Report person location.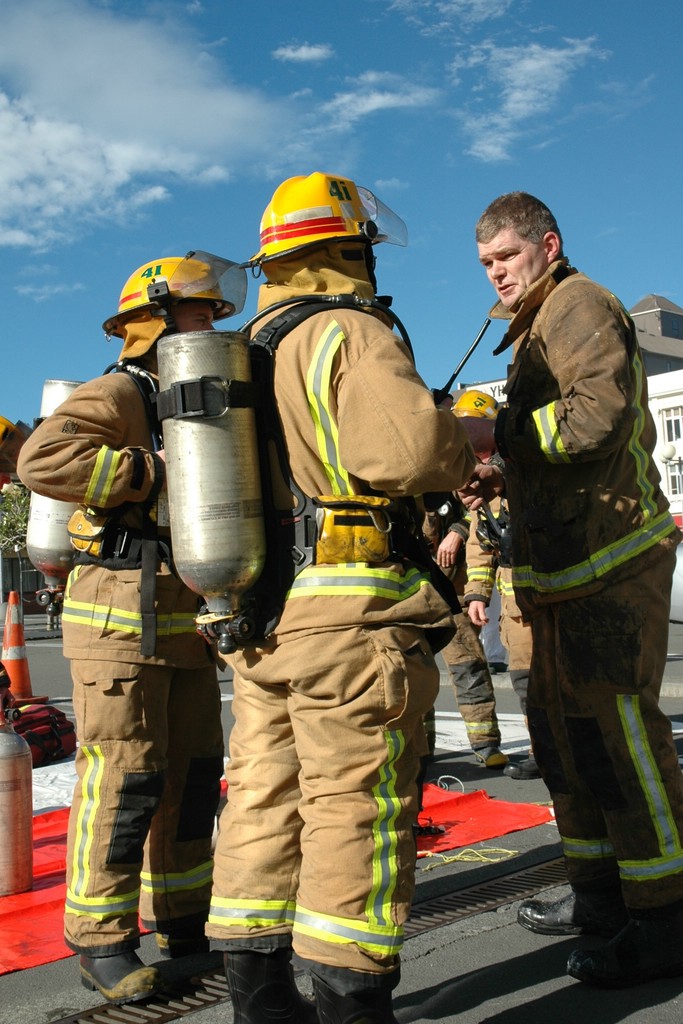
Report: (x1=204, y1=170, x2=477, y2=1023).
